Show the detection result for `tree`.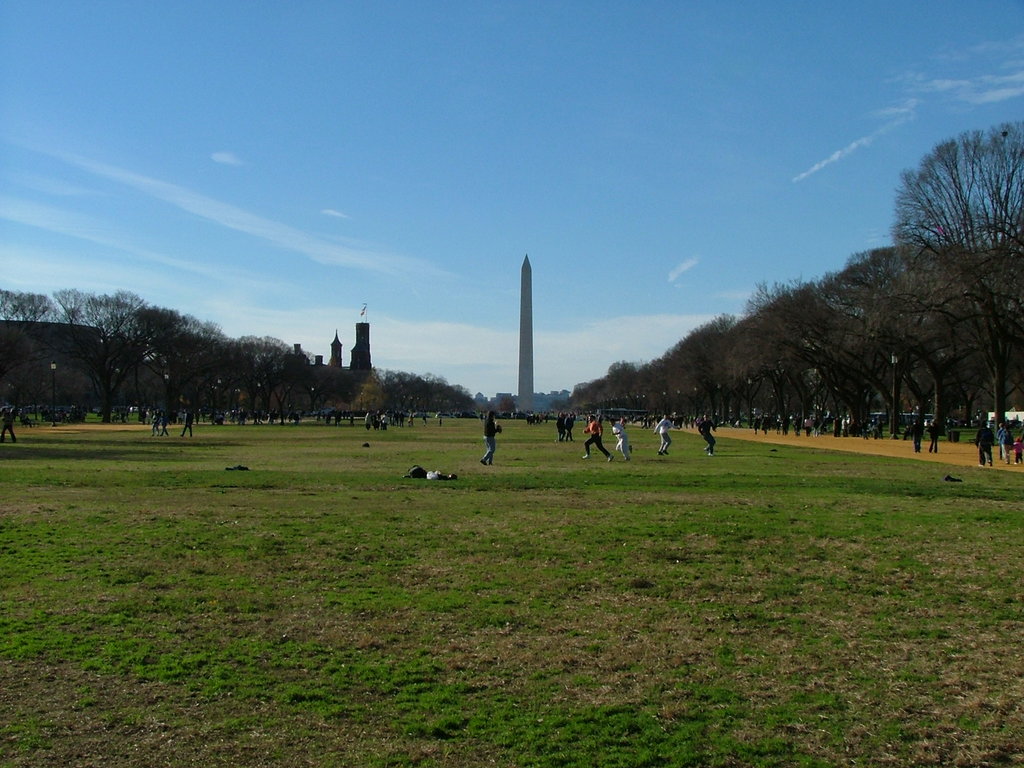
{"left": 717, "top": 320, "right": 785, "bottom": 413}.
